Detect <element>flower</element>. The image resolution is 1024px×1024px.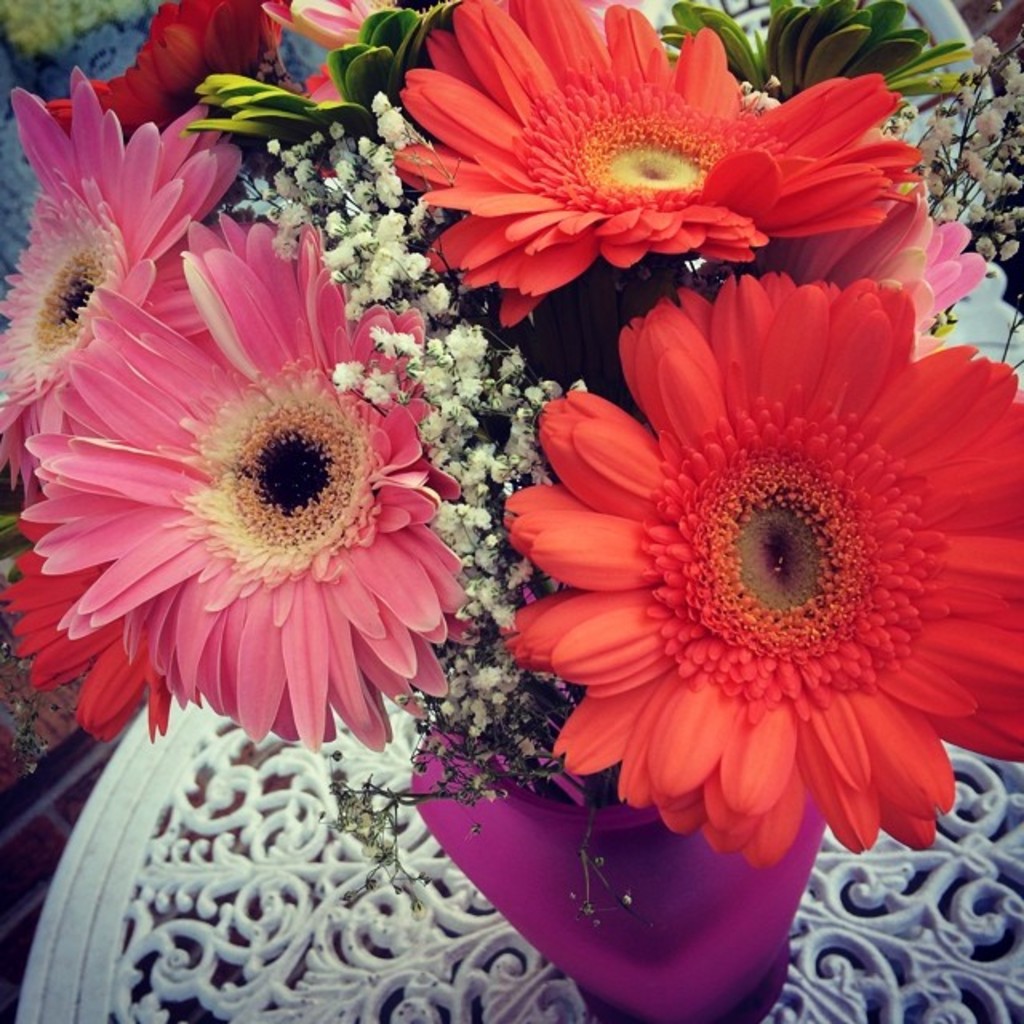
221:0:931:333.
